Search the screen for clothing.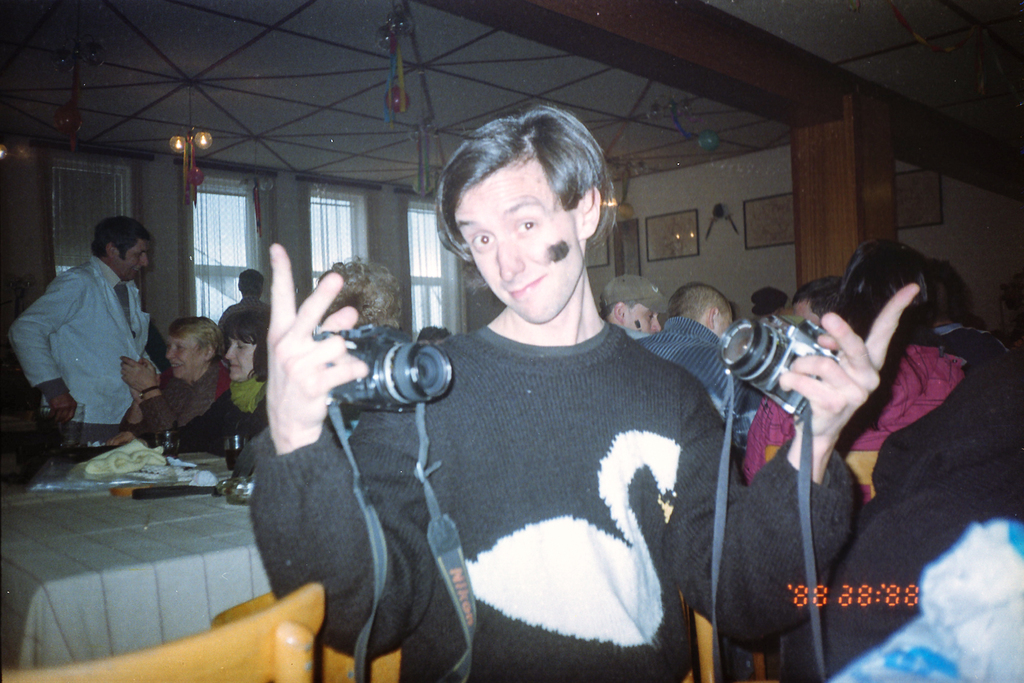
Found at locate(271, 261, 759, 665).
